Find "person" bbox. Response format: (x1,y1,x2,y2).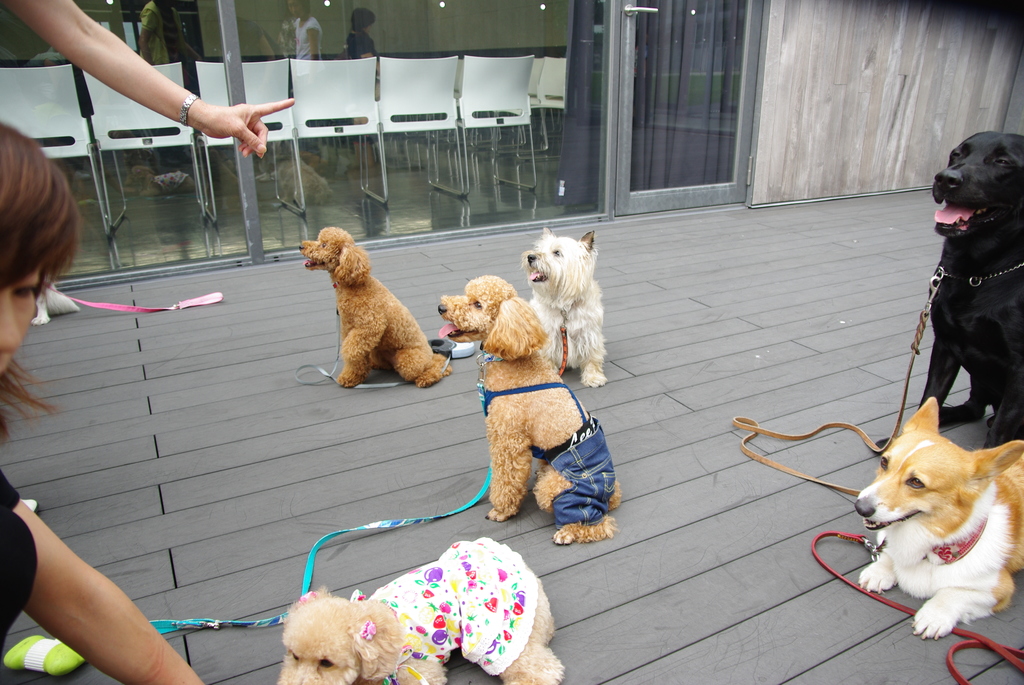
(0,121,202,684).
